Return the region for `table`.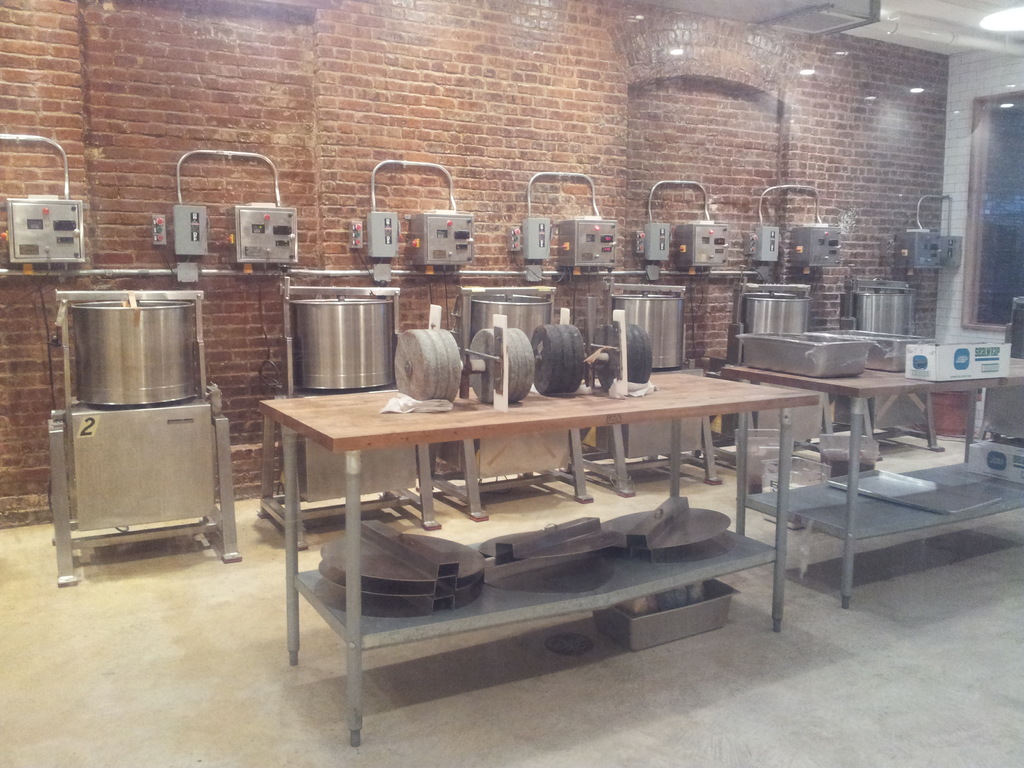
box(719, 356, 1023, 610).
